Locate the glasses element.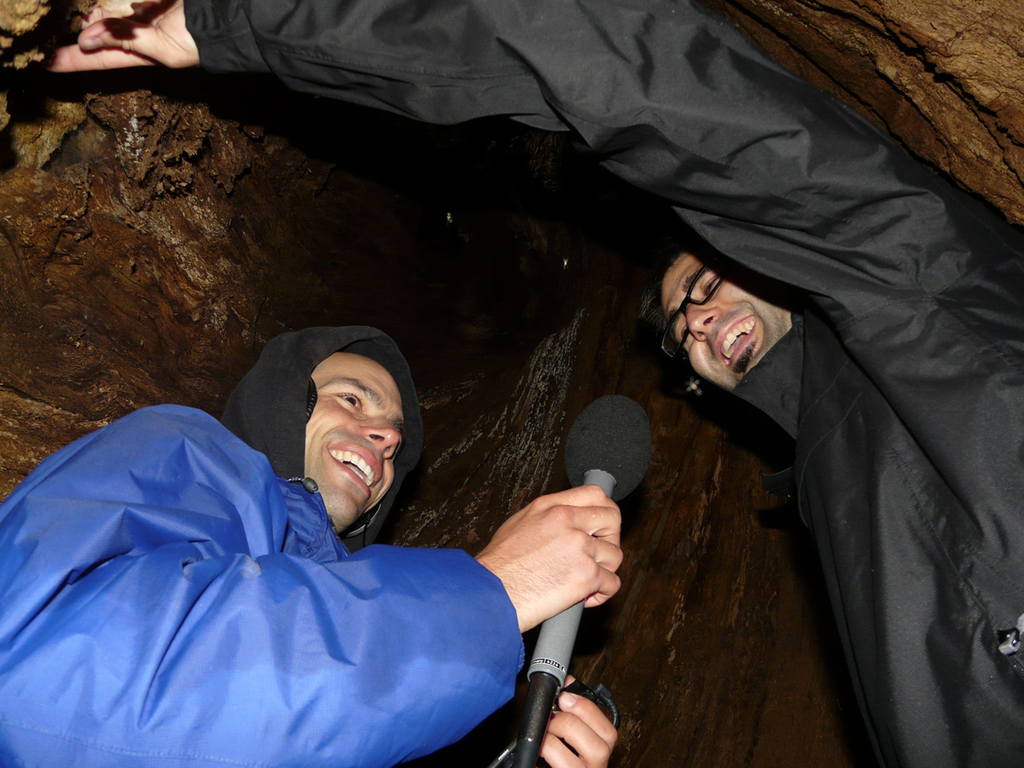
Element bbox: crop(660, 266, 724, 362).
